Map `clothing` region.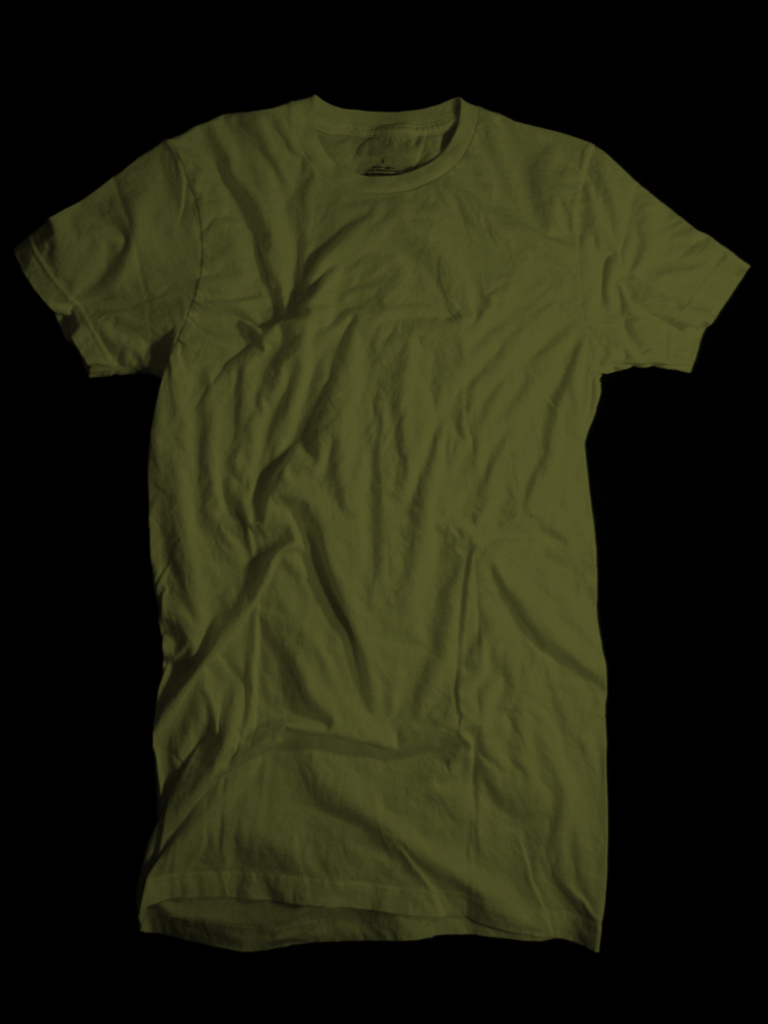
Mapped to [26,76,743,964].
